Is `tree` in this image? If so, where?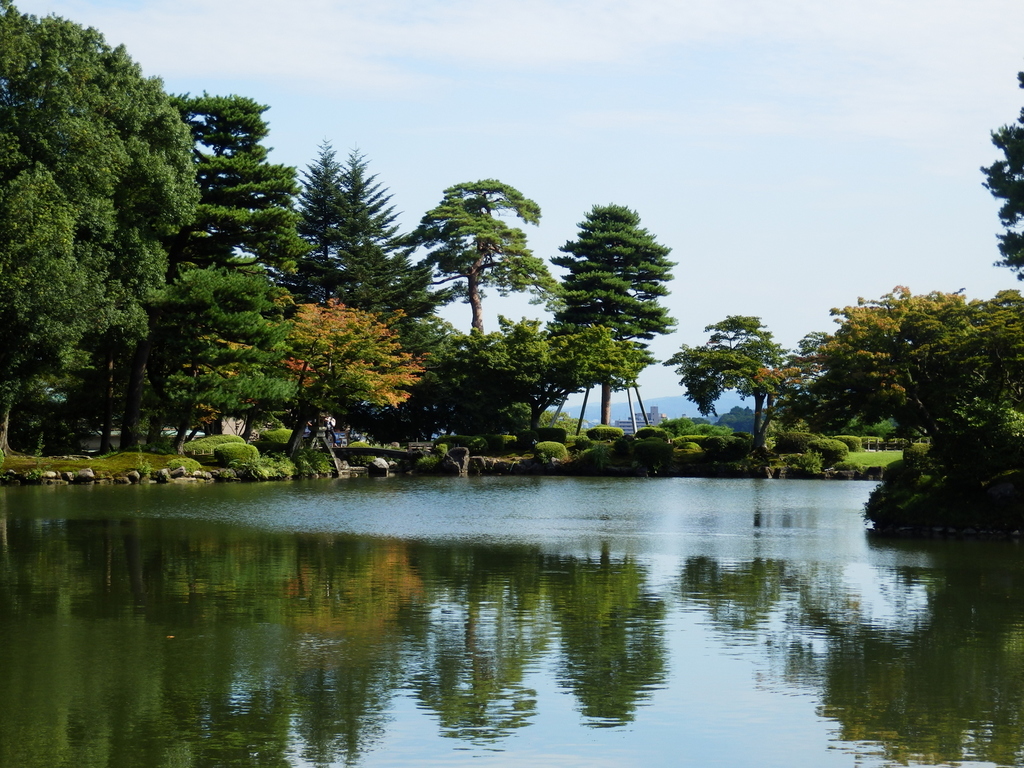
Yes, at x1=916 y1=294 x2=1023 y2=418.
